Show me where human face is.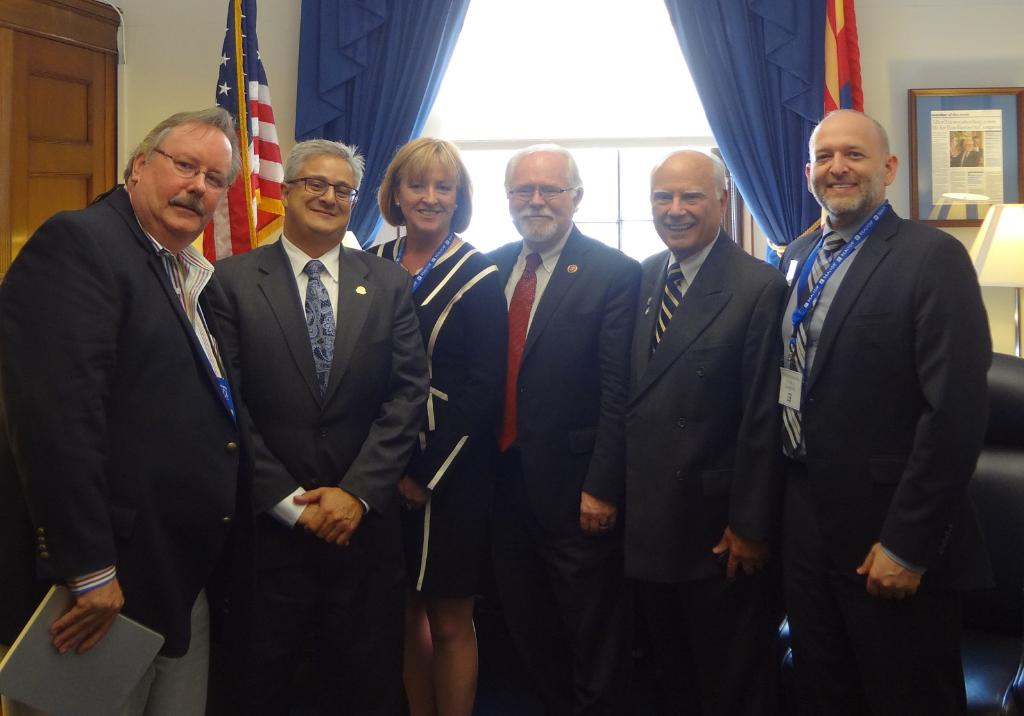
human face is at Rect(400, 150, 463, 230).
